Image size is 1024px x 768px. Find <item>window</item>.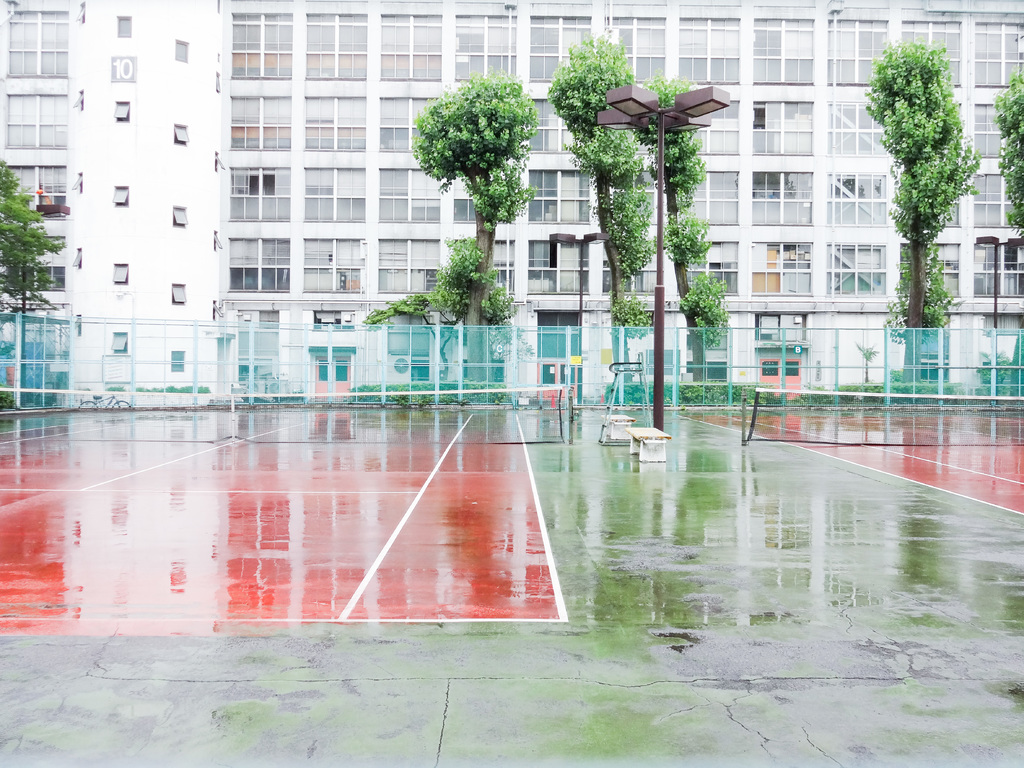
<box>752,172,812,228</box>.
